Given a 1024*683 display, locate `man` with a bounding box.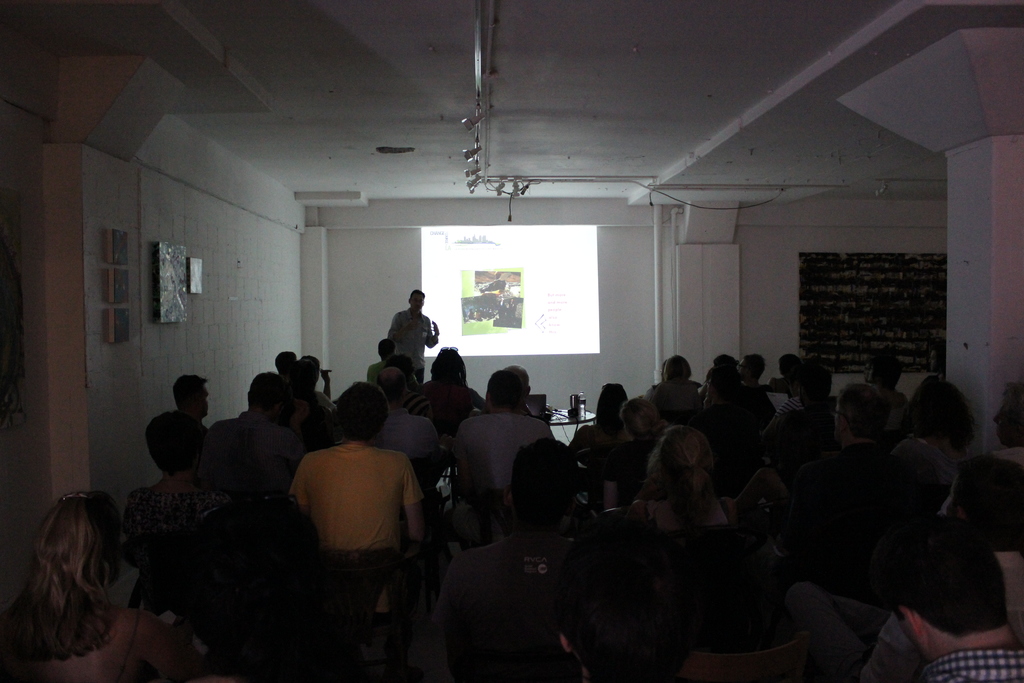
Located: x1=987, y1=379, x2=1023, y2=465.
